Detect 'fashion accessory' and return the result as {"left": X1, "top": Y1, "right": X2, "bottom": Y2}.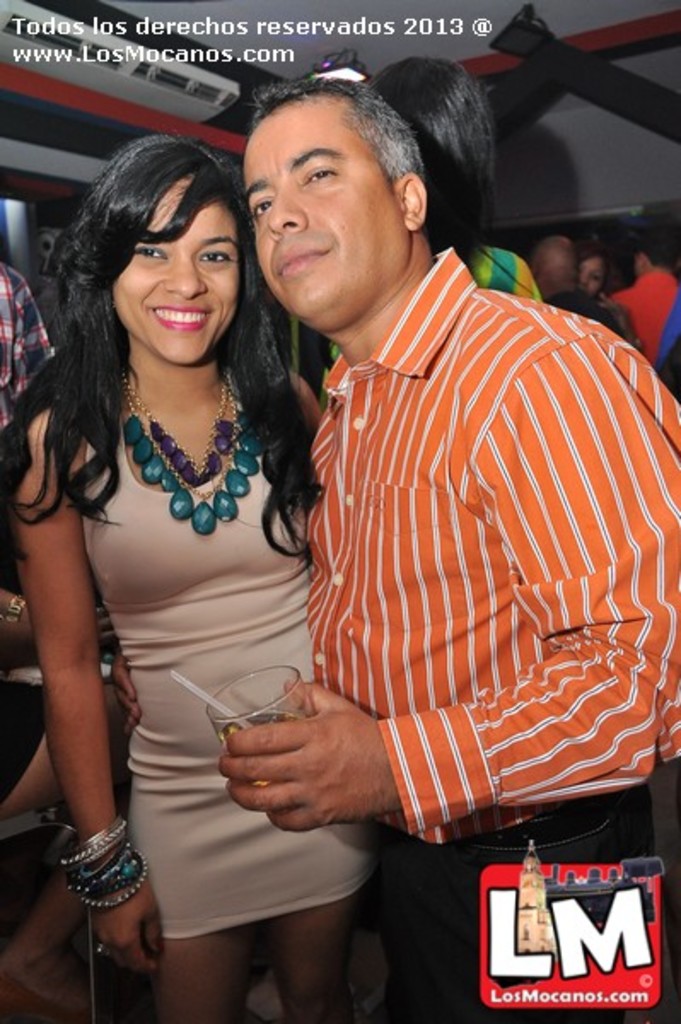
{"left": 90, "top": 939, "right": 111, "bottom": 964}.
